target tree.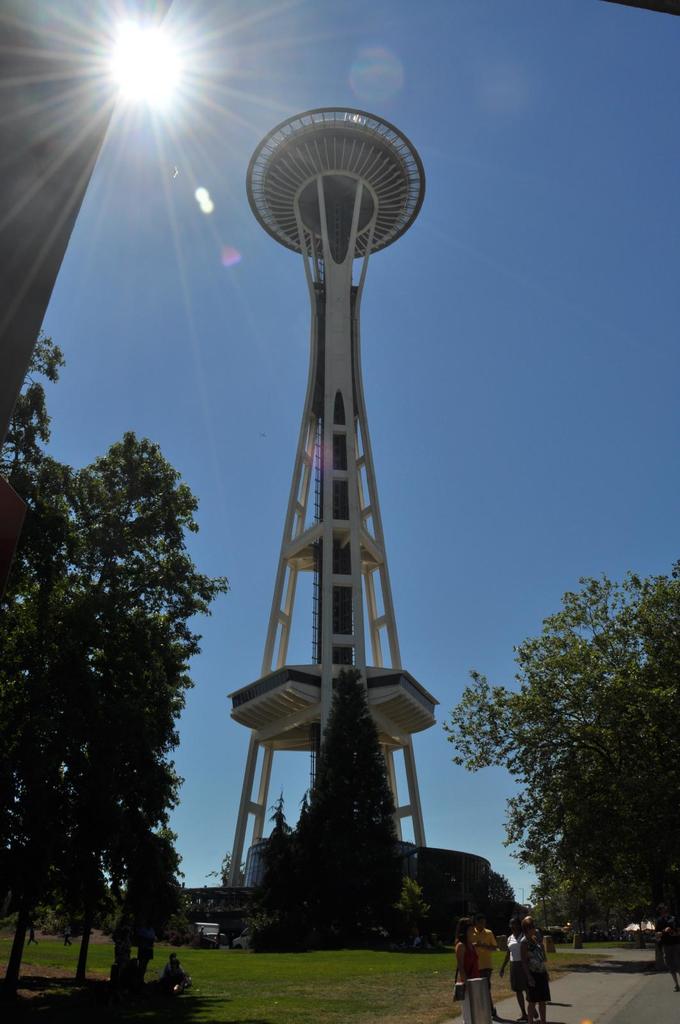
Target region: locate(253, 788, 294, 912).
